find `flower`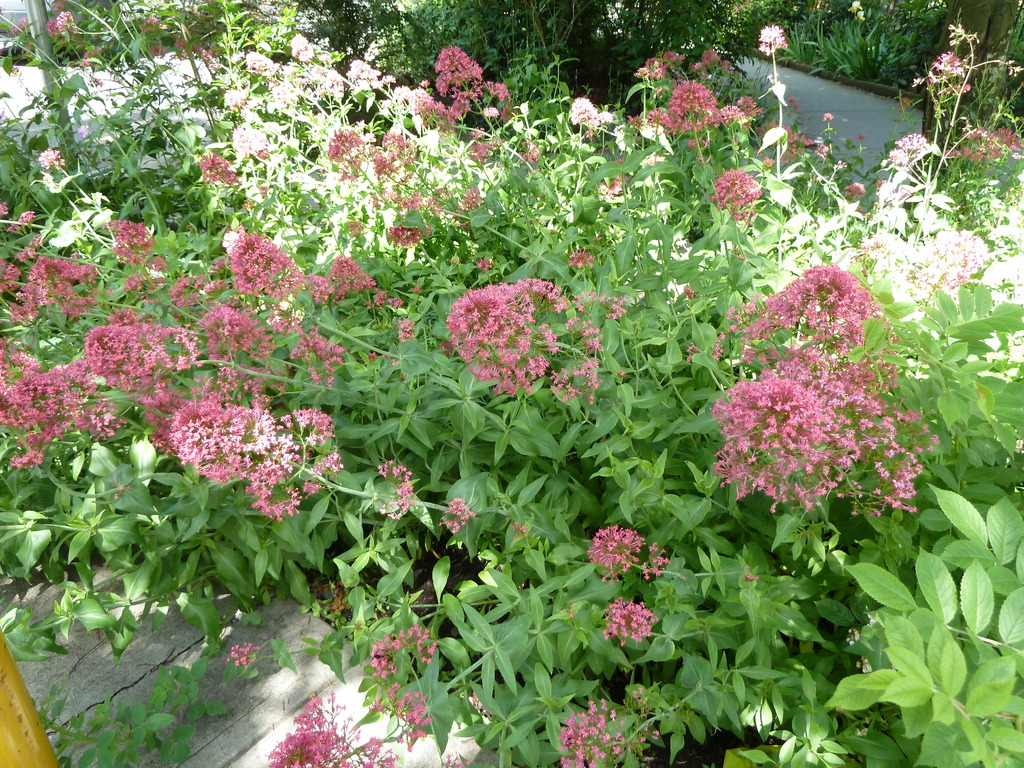
[left=439, top=270, right=566, bottom=403]
